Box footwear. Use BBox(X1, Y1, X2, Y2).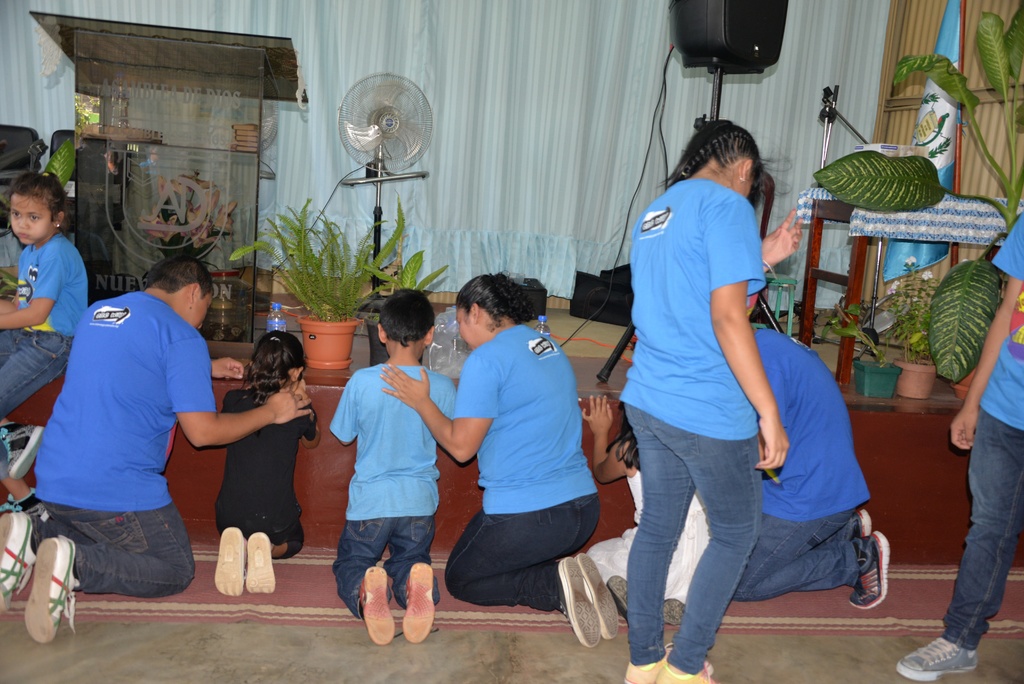
BBox(248, 535, 277, 597).
